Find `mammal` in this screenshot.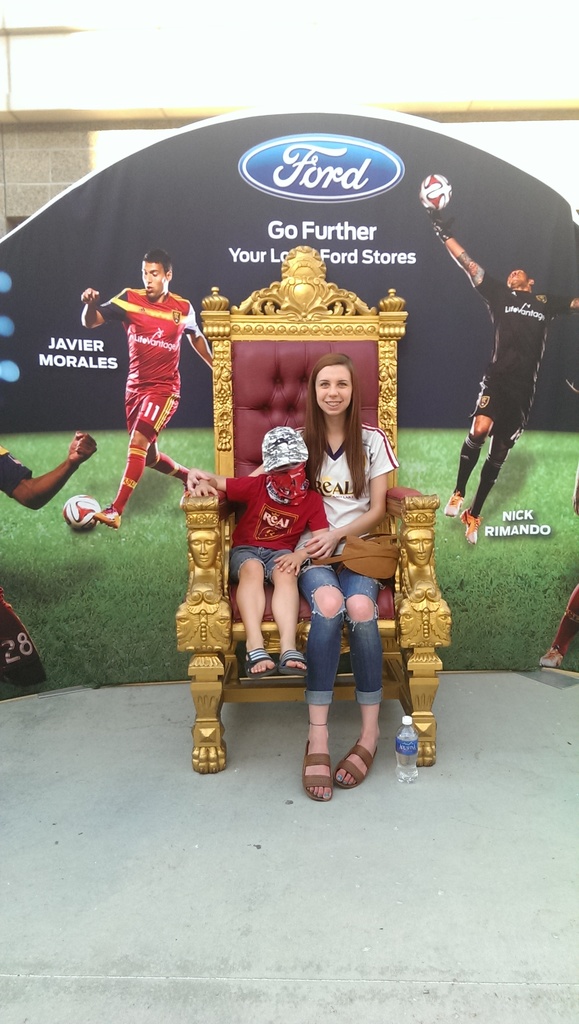
The bounding box for `mammal` is 190:351:402:803.
